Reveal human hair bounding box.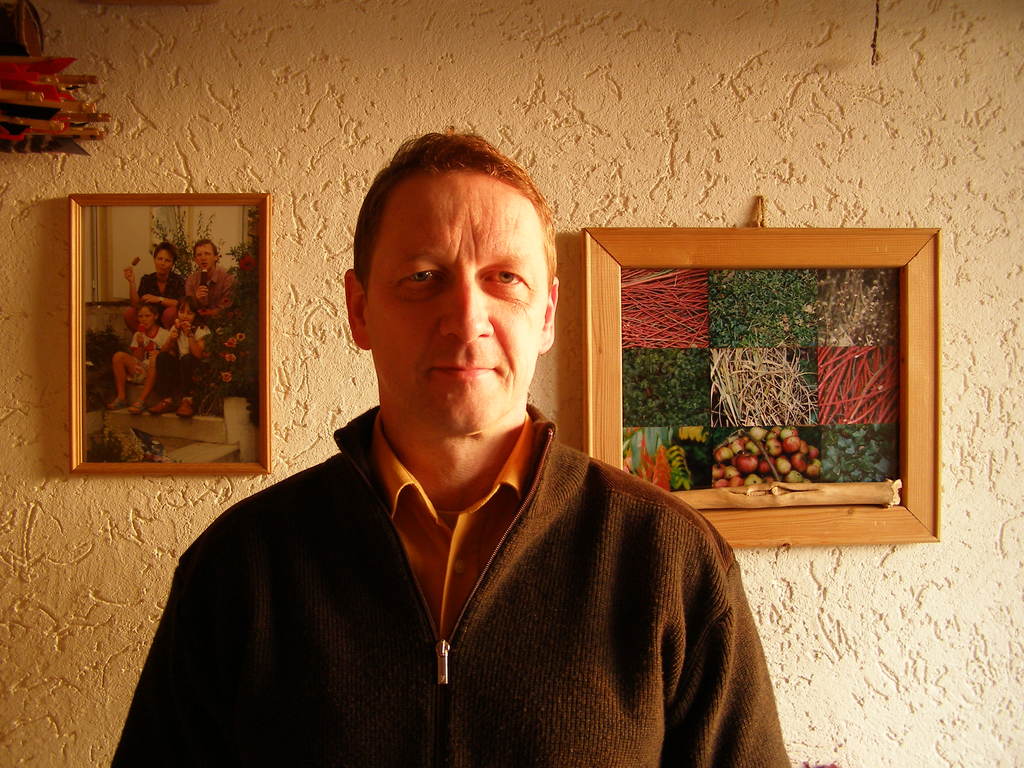
Revealed: {"x1": 195, "y1": 237, "x2": 218, "y2": 268}.
